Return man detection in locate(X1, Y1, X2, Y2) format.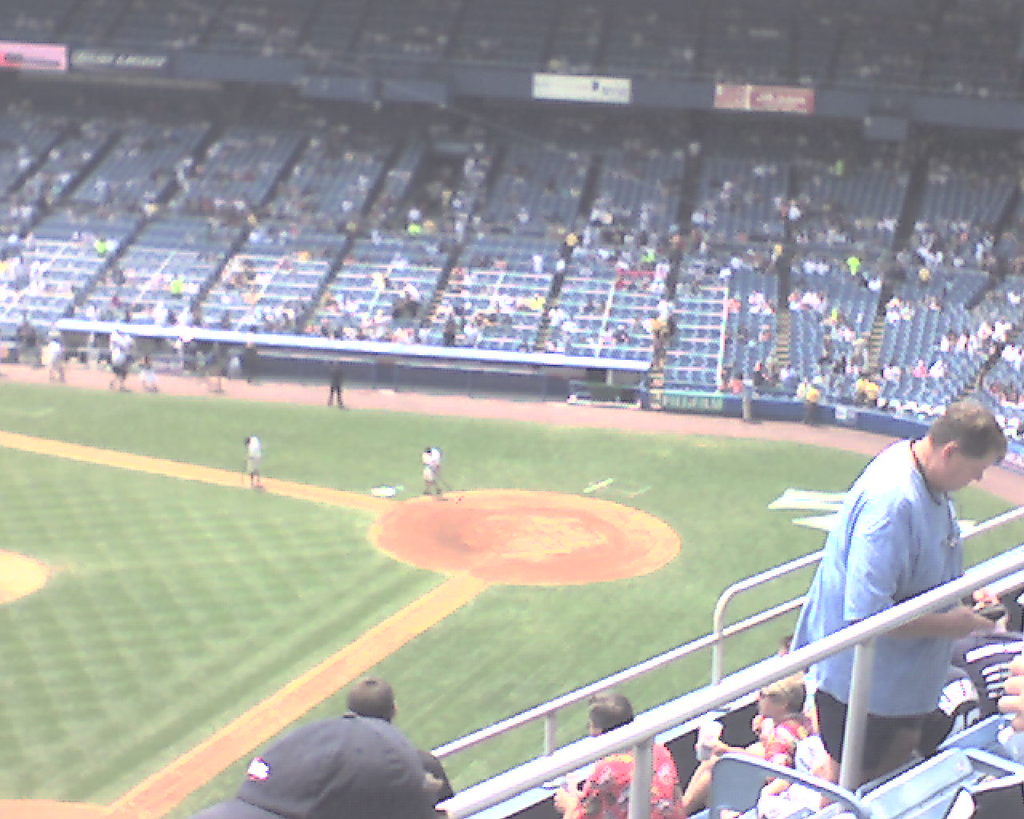
locate(681, 669, 817, 817).
